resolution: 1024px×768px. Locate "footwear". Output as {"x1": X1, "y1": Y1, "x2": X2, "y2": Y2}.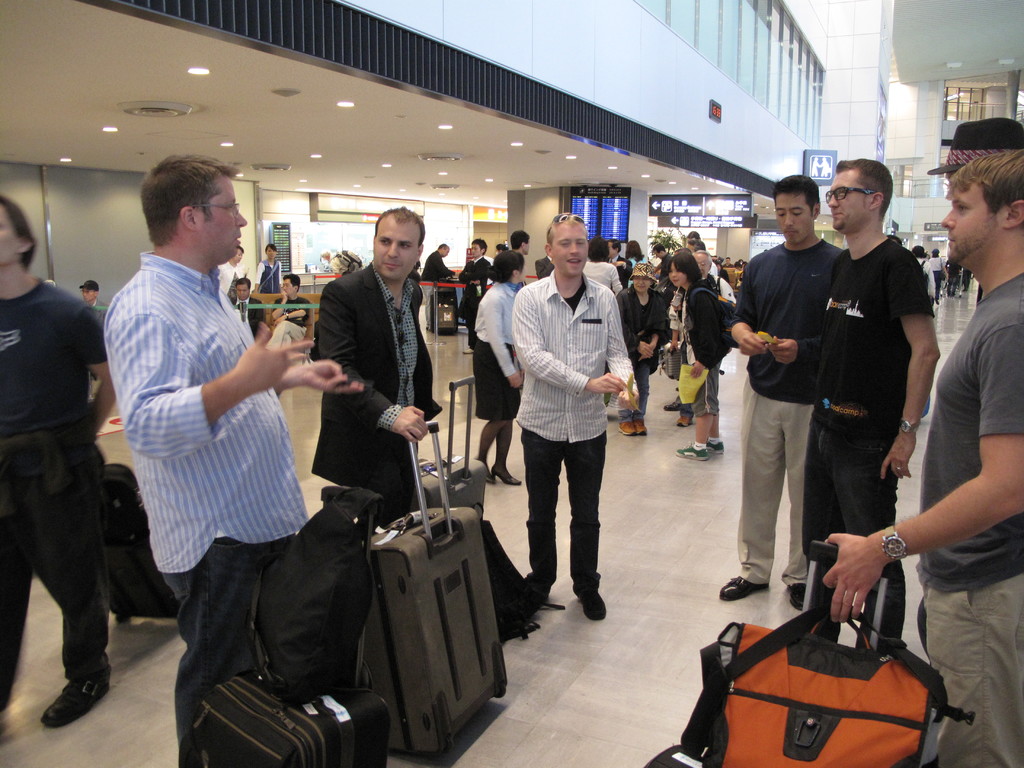
{"x1": 704, "y1": 438, "x2": 730, "y2": 454}.
